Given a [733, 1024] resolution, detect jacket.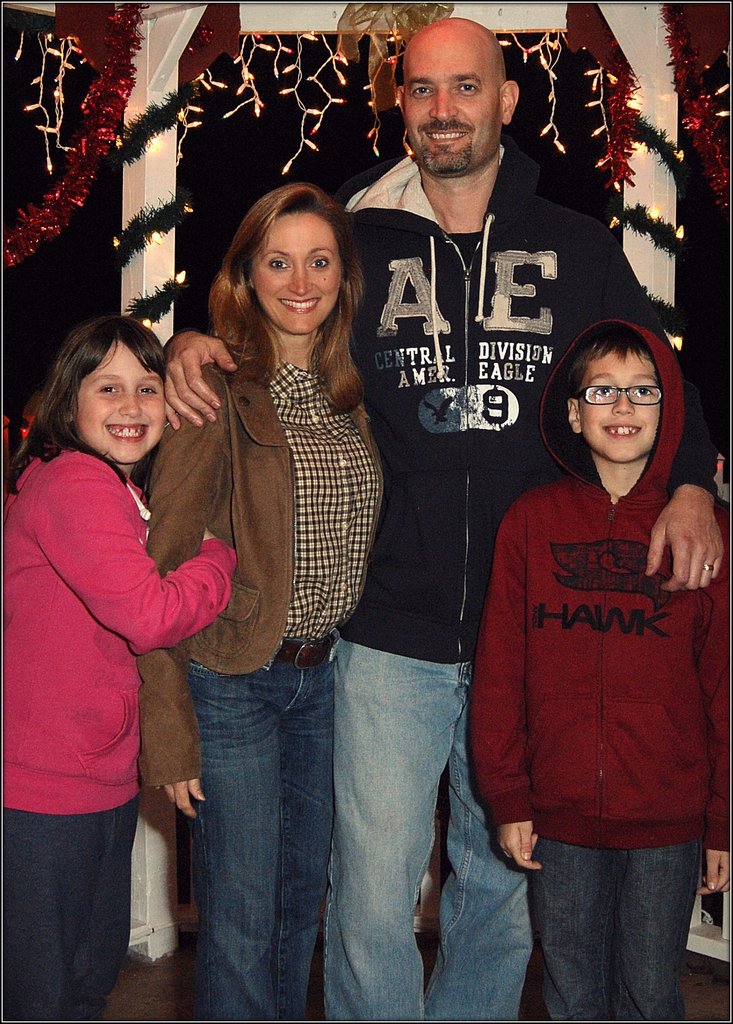
[left=148, top=355, right=391, bottom=795].
